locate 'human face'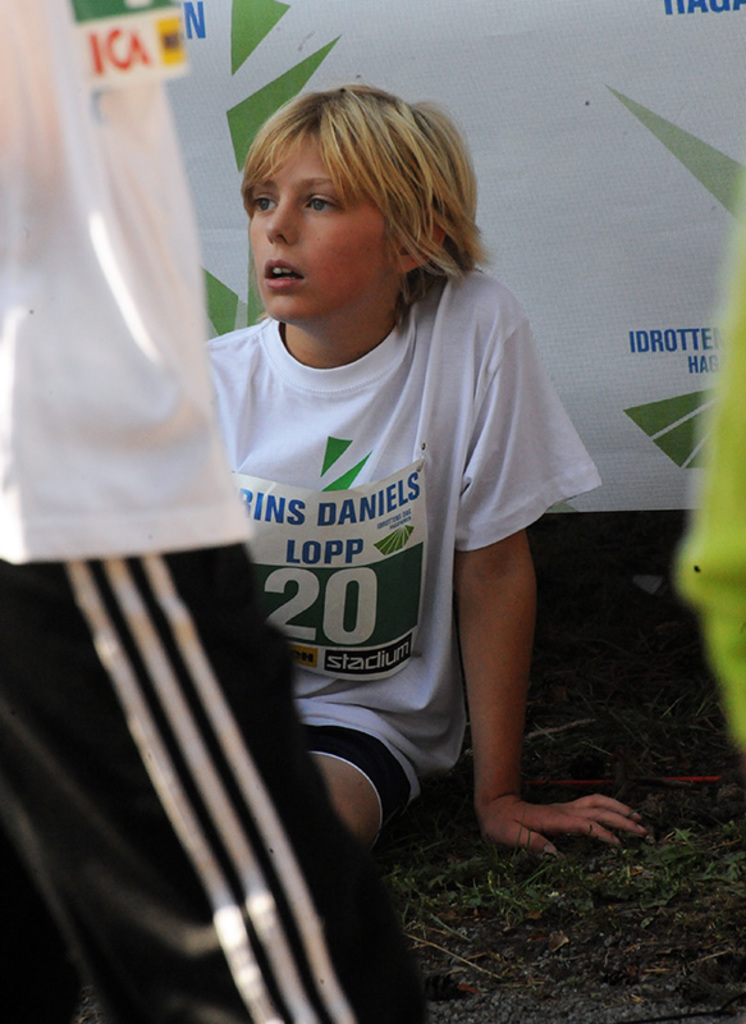
250,140,389,320
